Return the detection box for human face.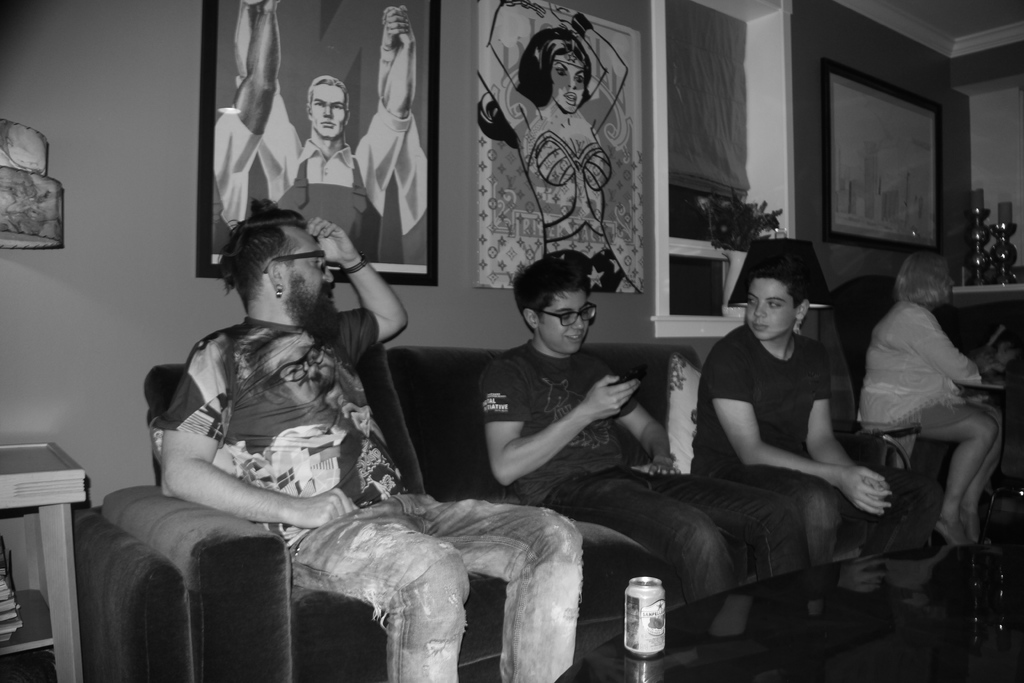
{"x1": 308, "y1": 84, "x2": 348, "y2": 134}.
